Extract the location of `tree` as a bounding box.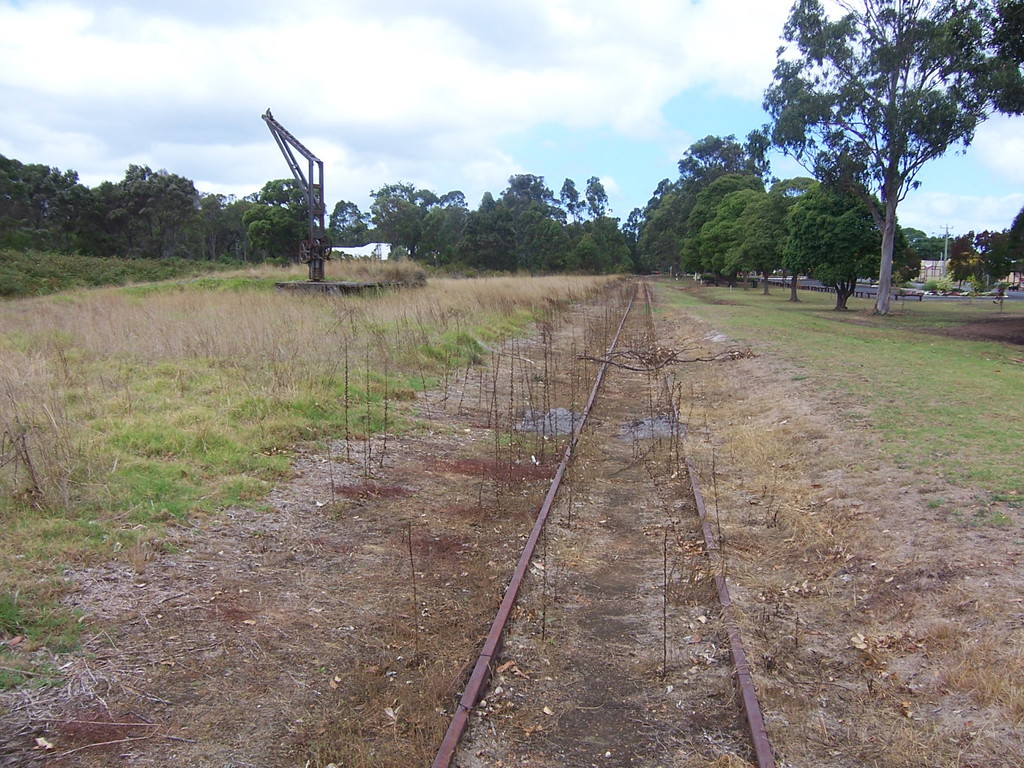
pyautogui.locateOnScreen(501, 173, 566, 220).
